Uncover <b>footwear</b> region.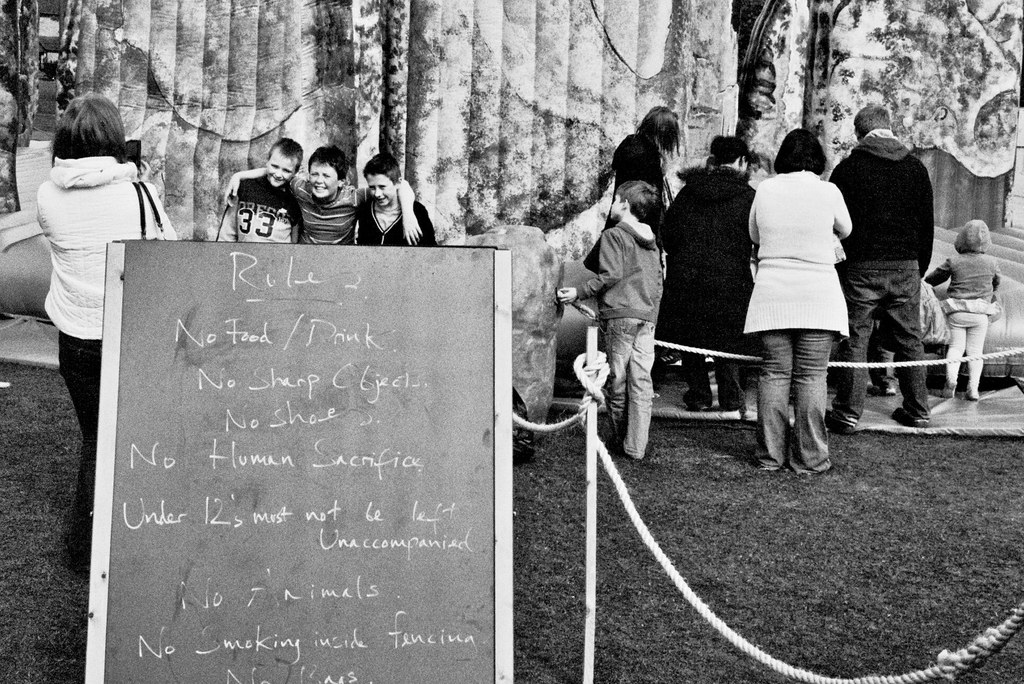
Uncovered: {"x1": 962, "y1": 385, "x2": 980, "y2": 399}.
